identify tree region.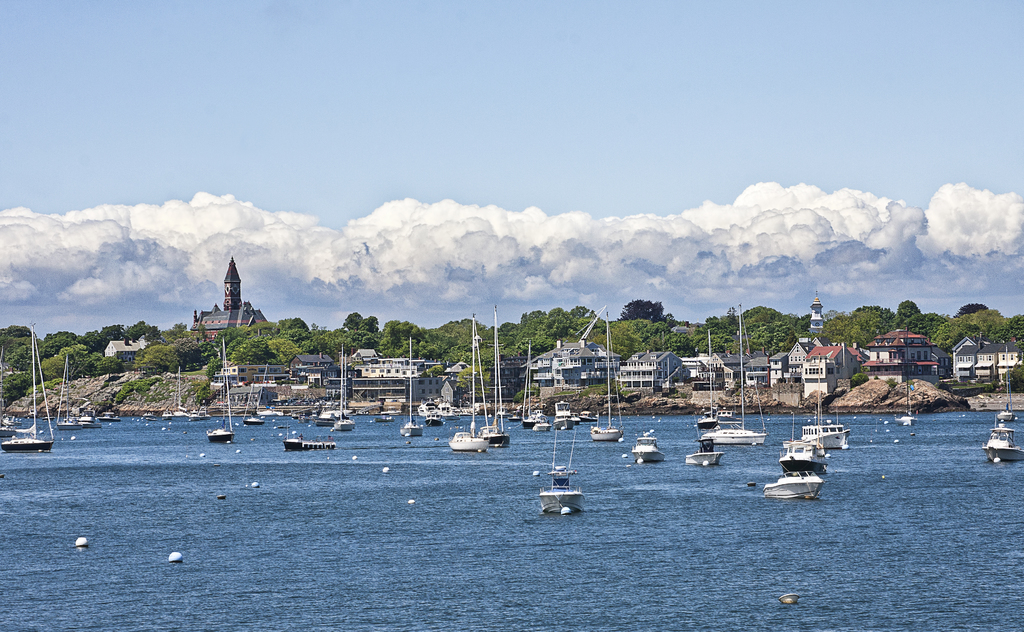
Region: <box>854,304,900,331</box>.
